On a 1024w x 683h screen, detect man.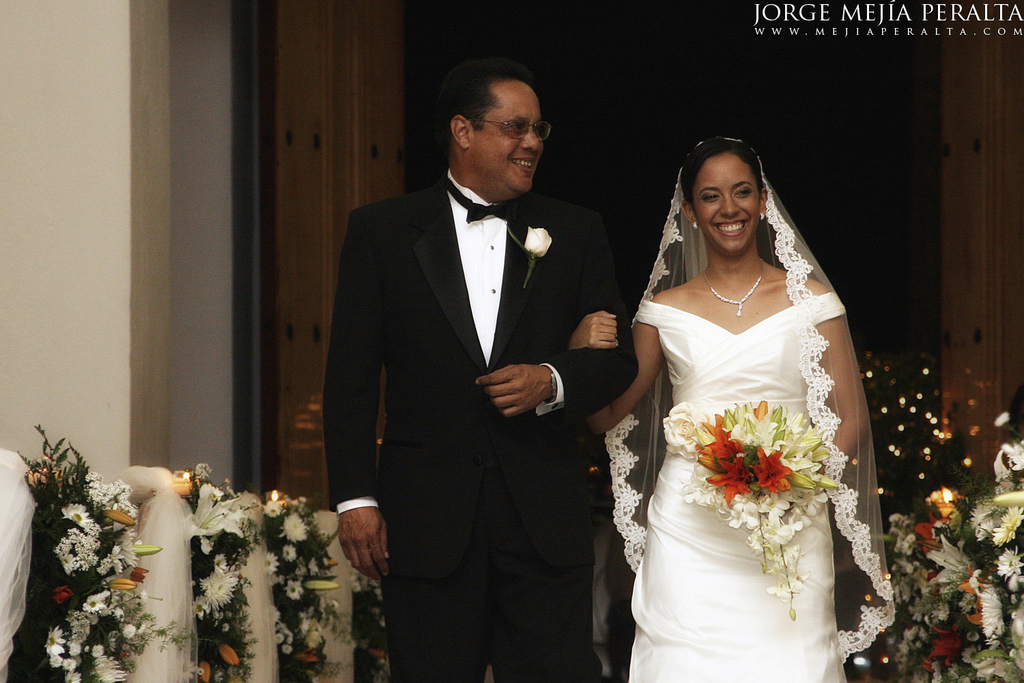
x1=329, y1=57, x2=636, y2=682.
